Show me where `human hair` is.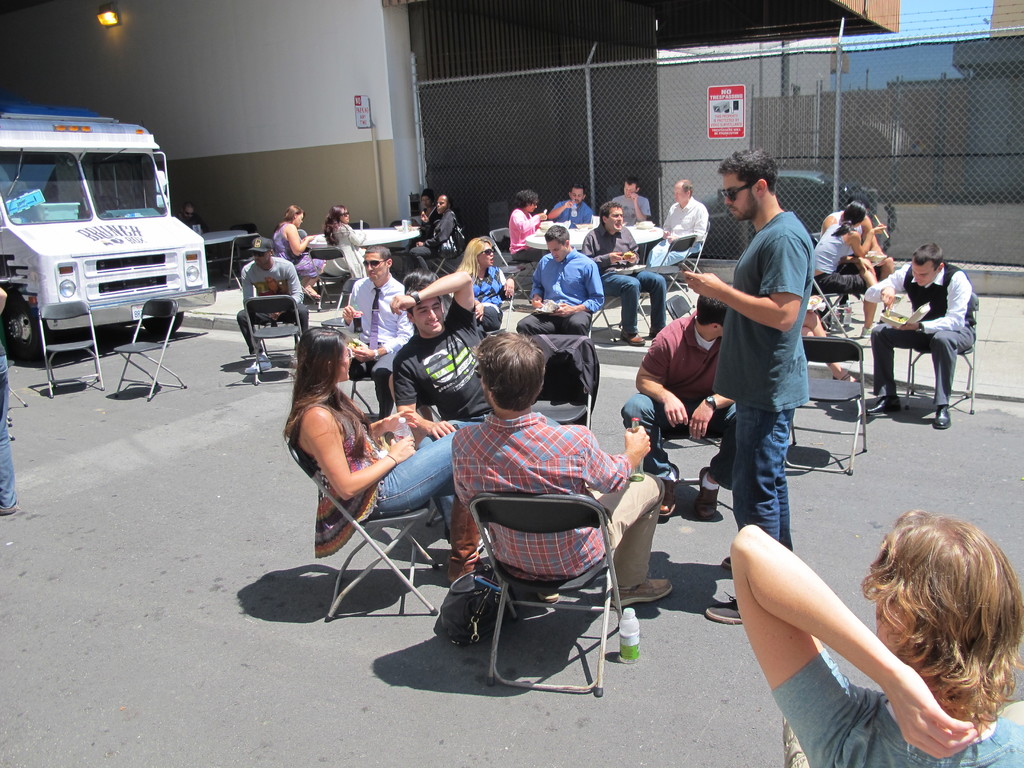
`human hair` is at 472 332 546 410.
